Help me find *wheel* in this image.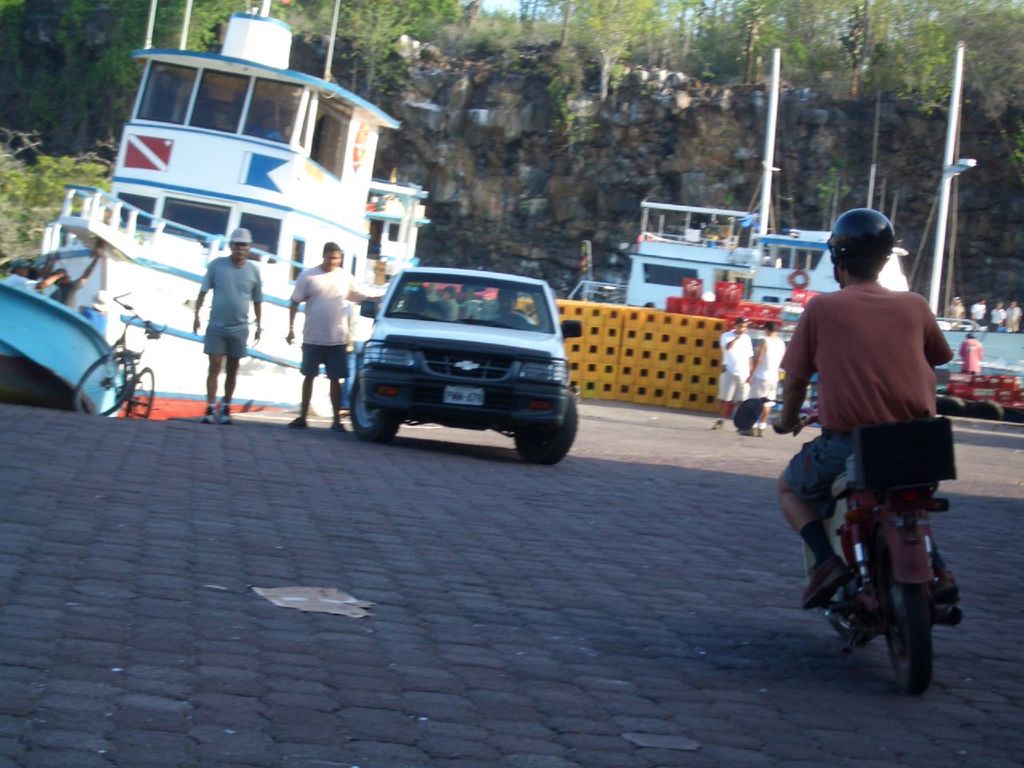
Found it: bbox=[126, 368, 150, 417].
